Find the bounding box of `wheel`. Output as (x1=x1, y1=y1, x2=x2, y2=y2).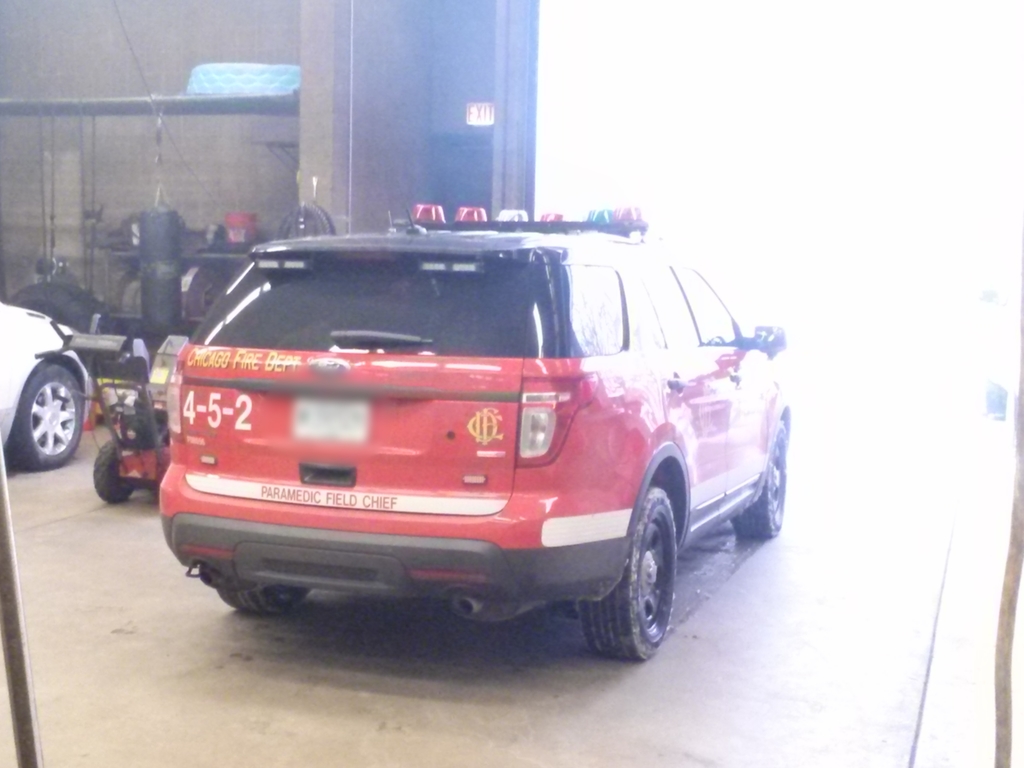
(x1=6, y1=361, x2=91, y2=470).
